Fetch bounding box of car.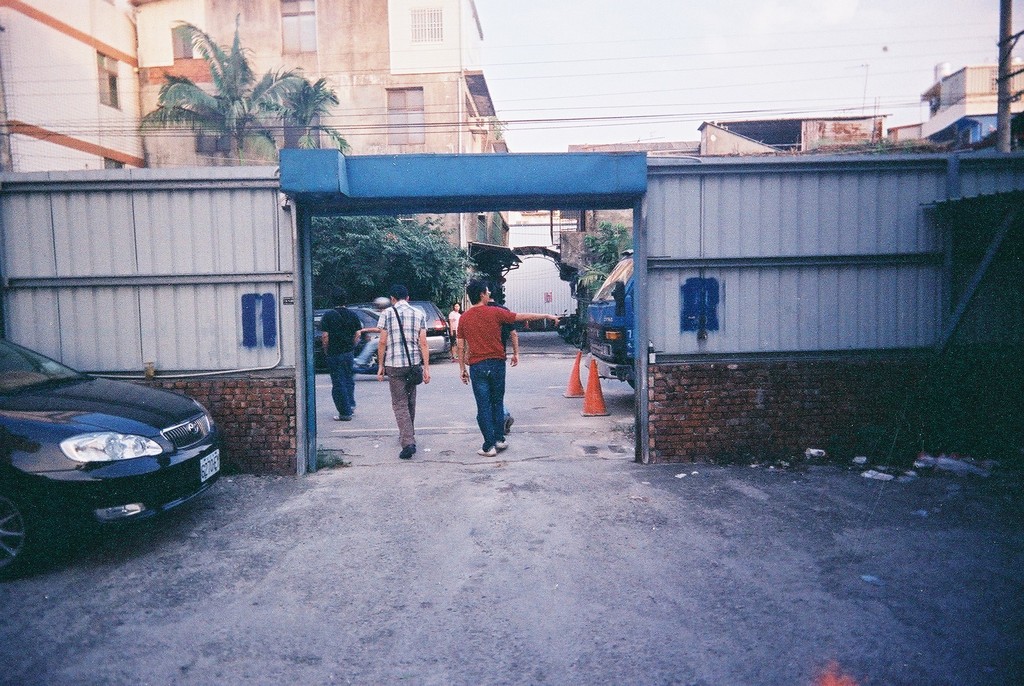
Bbox: 0/340/225/571.
